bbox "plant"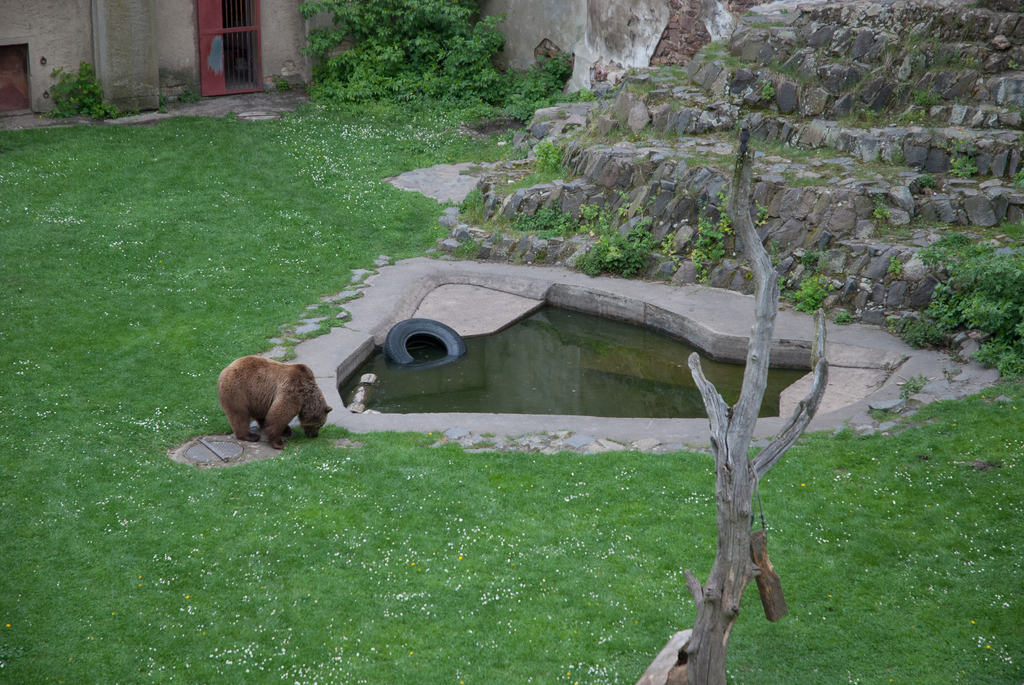
detection(22, 52, 128, 113)
